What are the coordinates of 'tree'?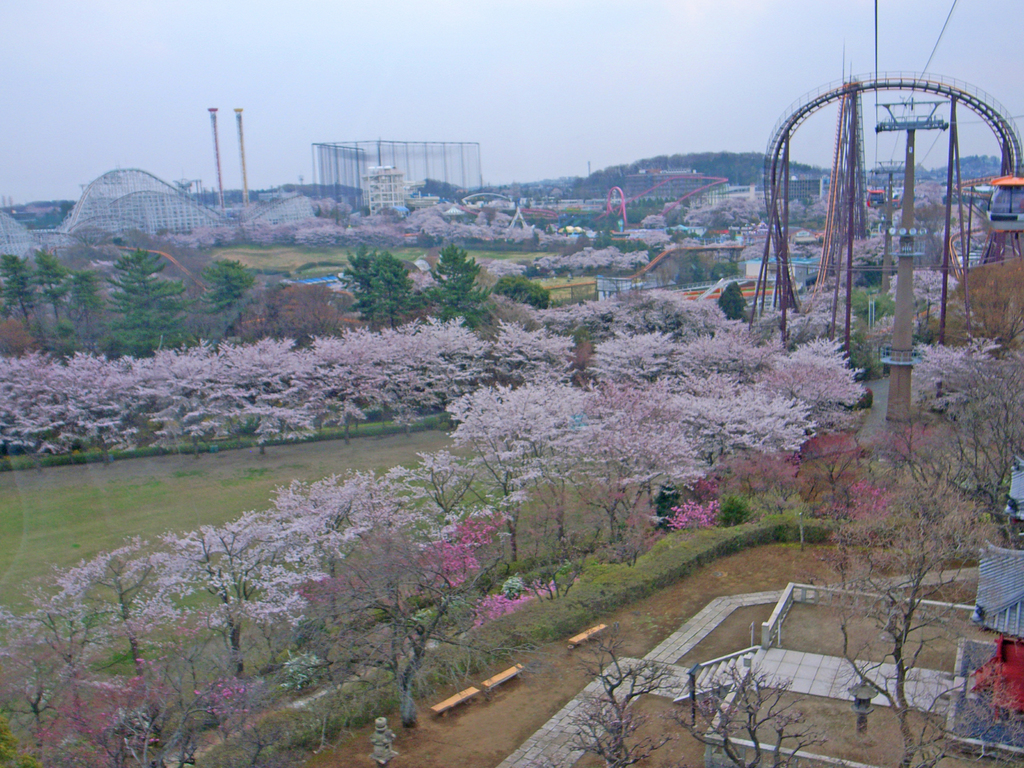
<region>417, 232, 500, 335</region>.
